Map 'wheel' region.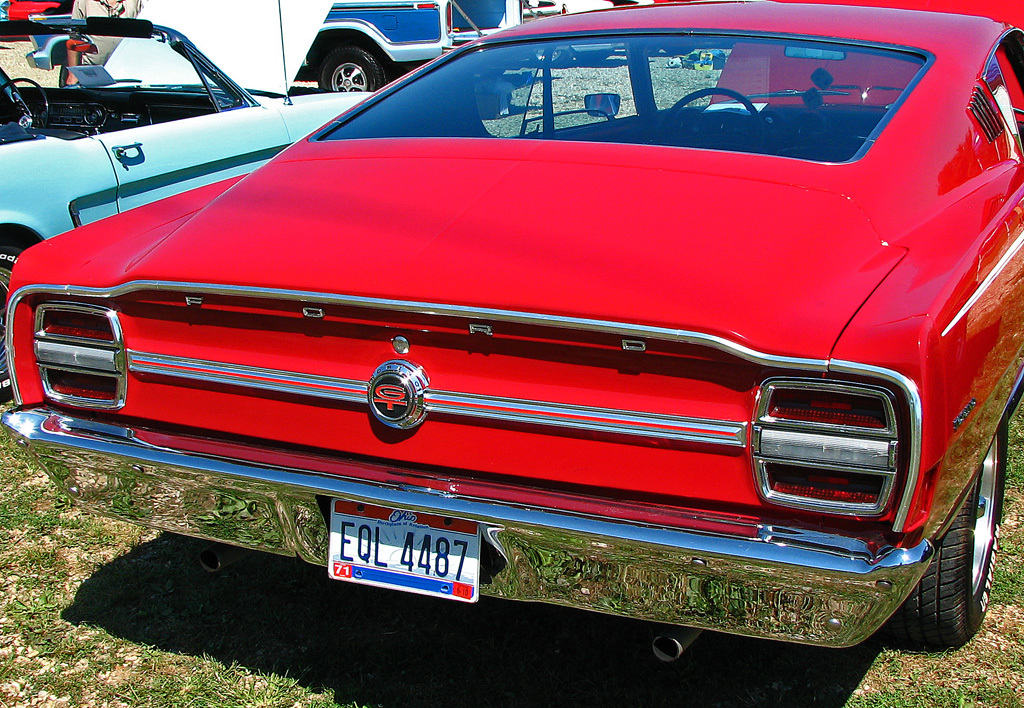
Mapped to pyautogui.locateOnScreen(0, 248, 19, 403).
